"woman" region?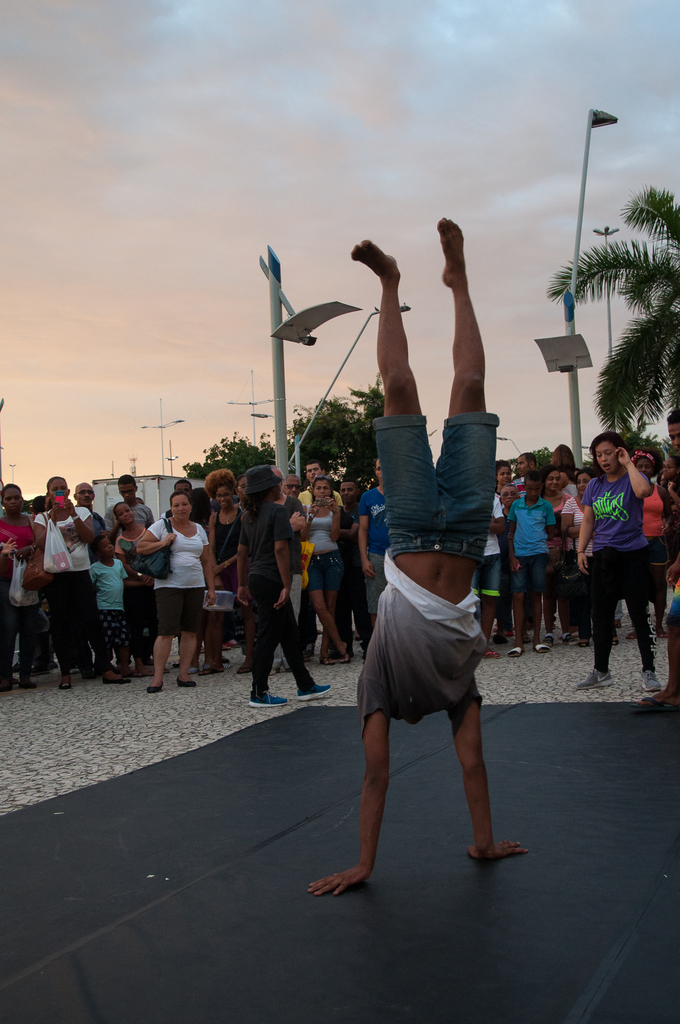
{"x1": 239, "y1": 462, "x2": 330, "y2": 711}
